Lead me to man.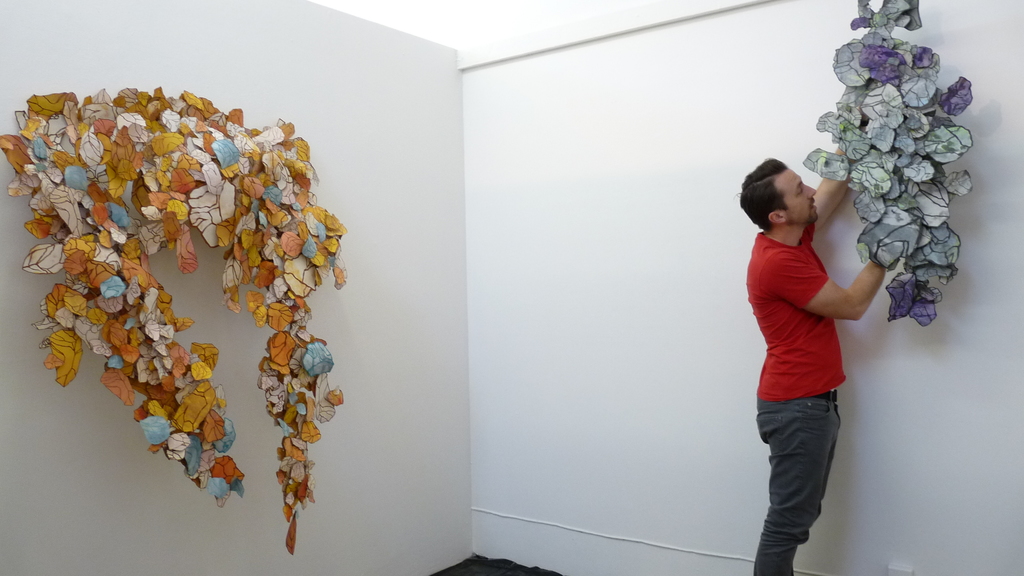
Lead to detection(734, 147, 886, 575).
